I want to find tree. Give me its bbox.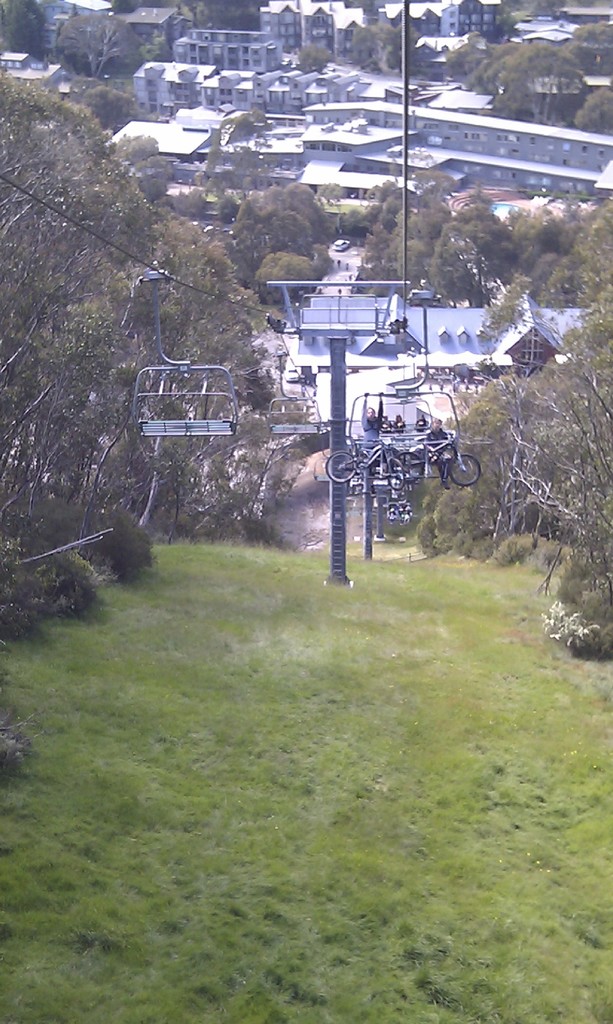
detection(337, 16, 447, 77).
